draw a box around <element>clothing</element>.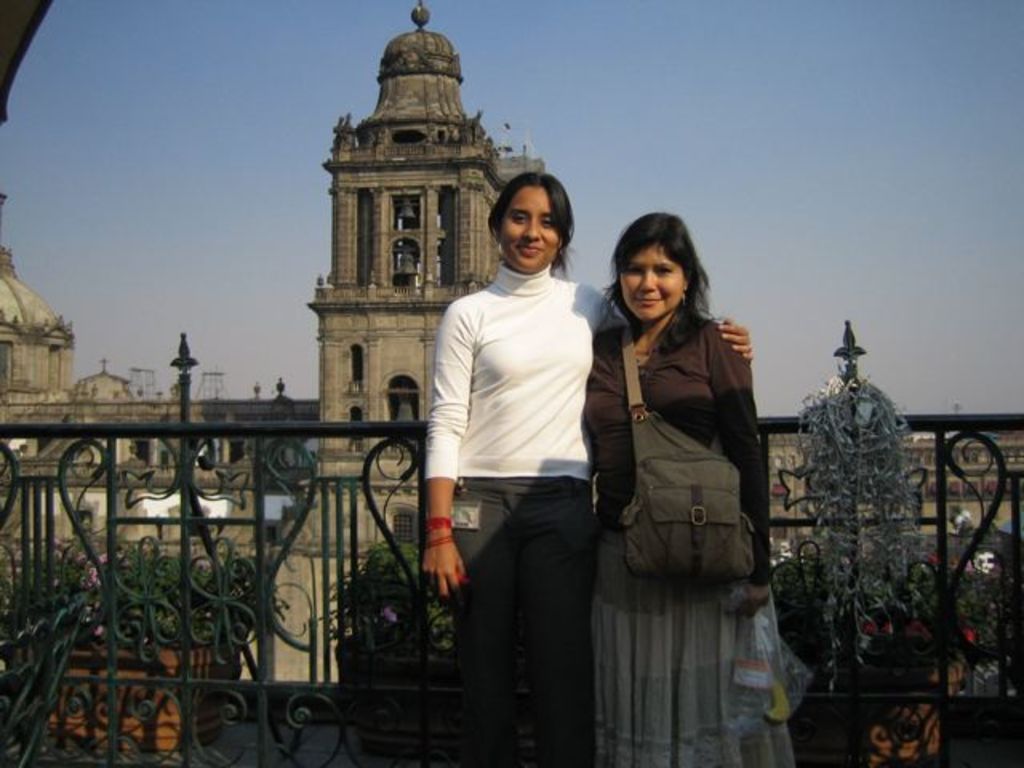
(584,258,795,722).
